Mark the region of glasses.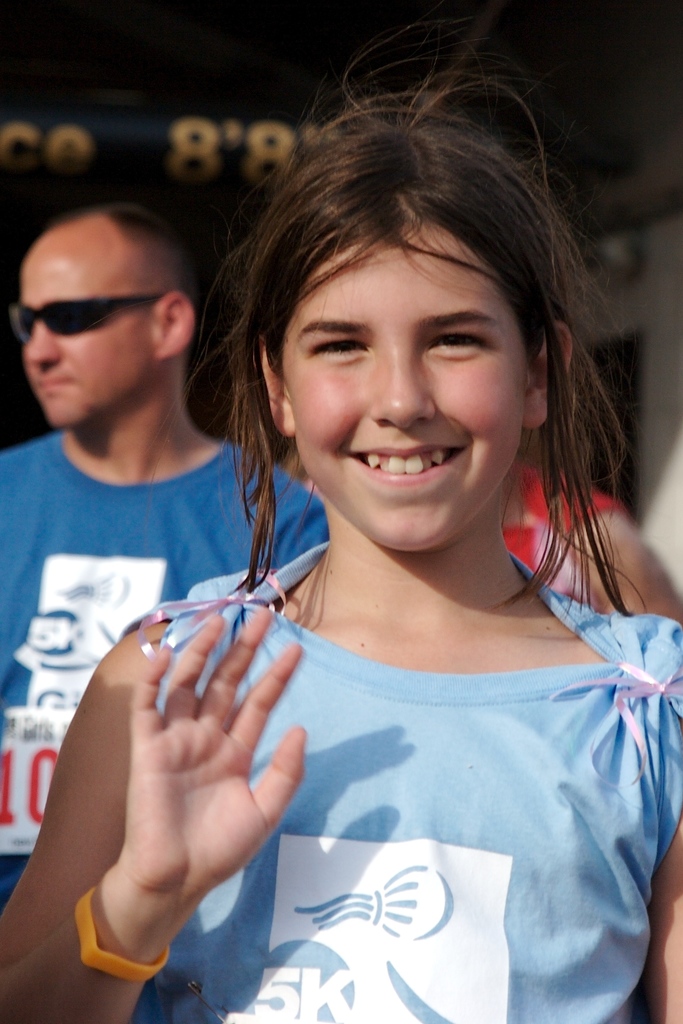
Region: box(8, 293, 160, 345).
